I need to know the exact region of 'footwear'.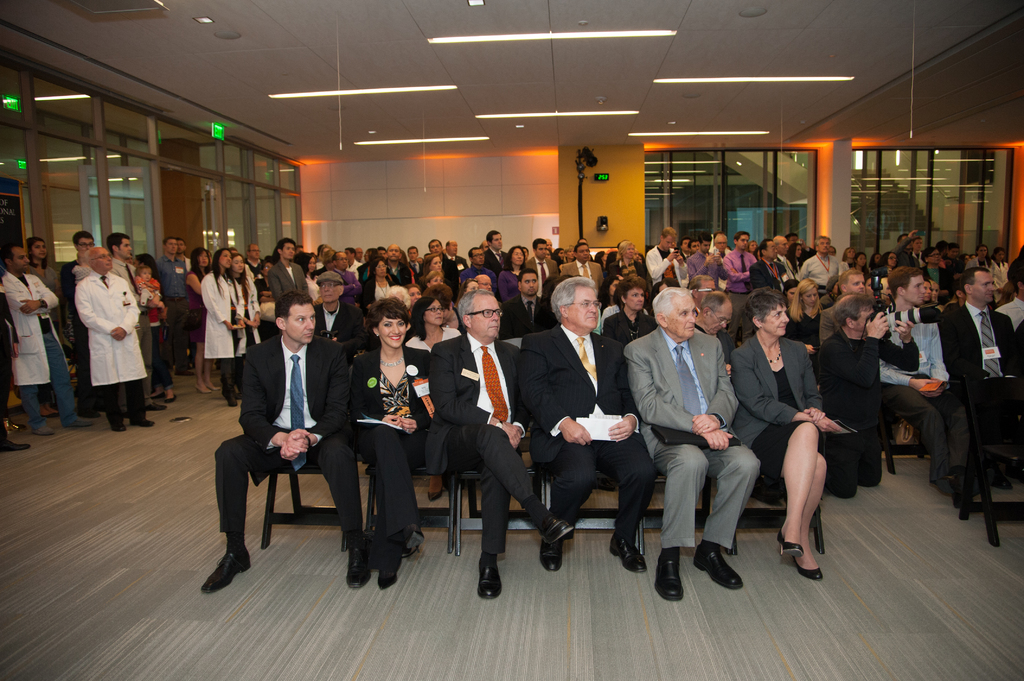
Region: {"x1": 406, "y1": 527, "x2": 422, "y2": 550}.
